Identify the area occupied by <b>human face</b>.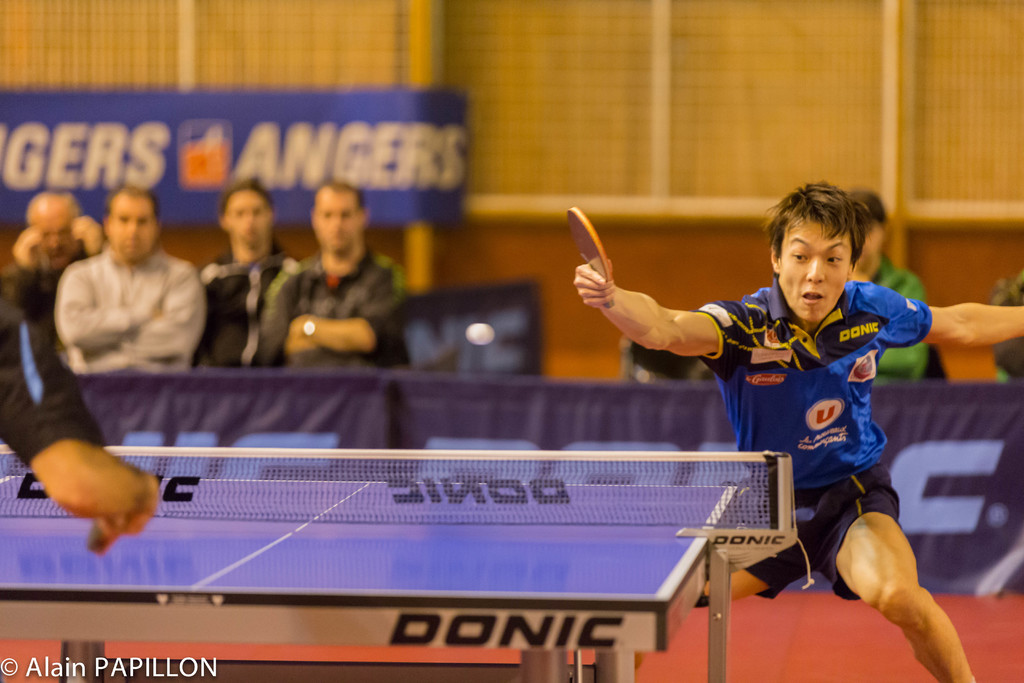
Area: (314, 190, 360, 256).
